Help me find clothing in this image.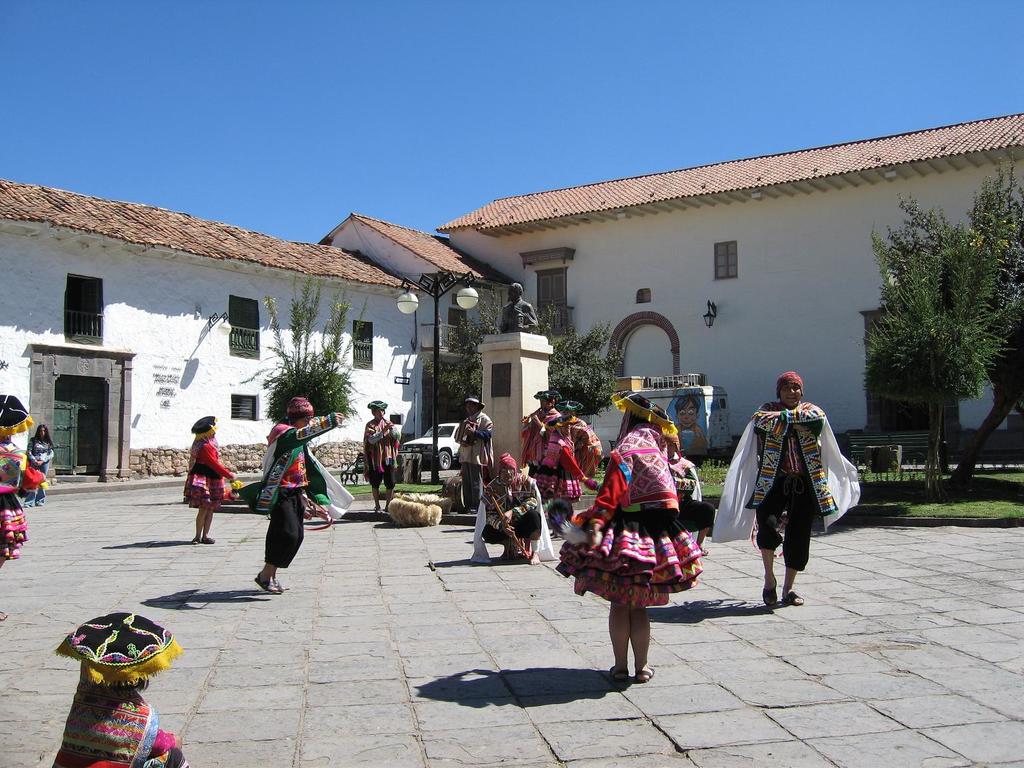
Found it: region(189, 437, 232, 514).
